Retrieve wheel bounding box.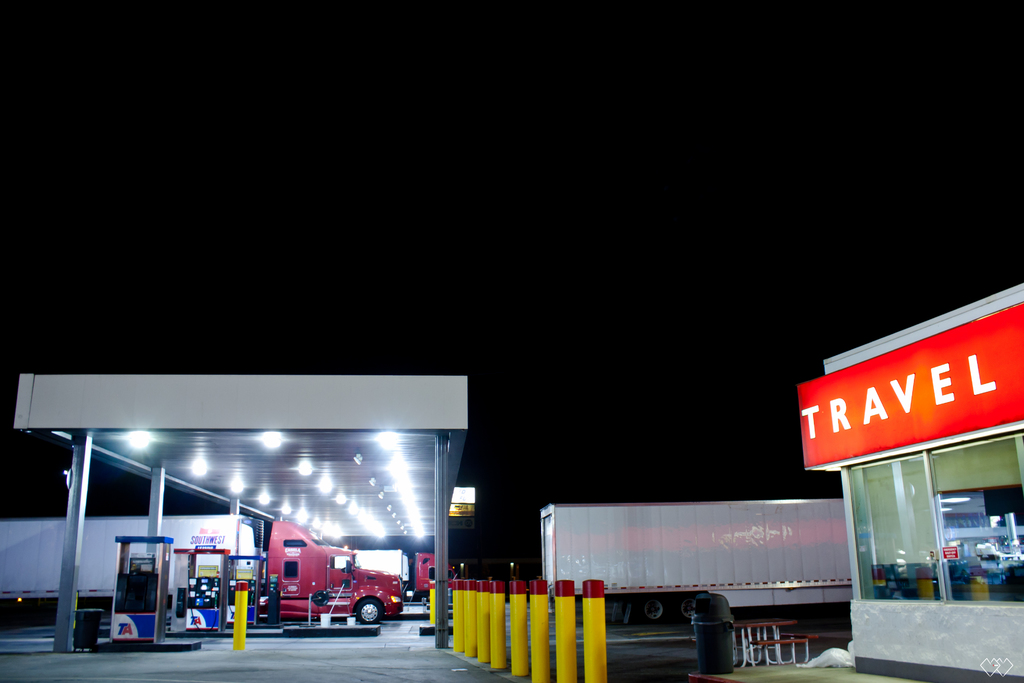
Bounding box: {"x1": 637, "y1": 595, "x2": 664, "y2": 625}.
